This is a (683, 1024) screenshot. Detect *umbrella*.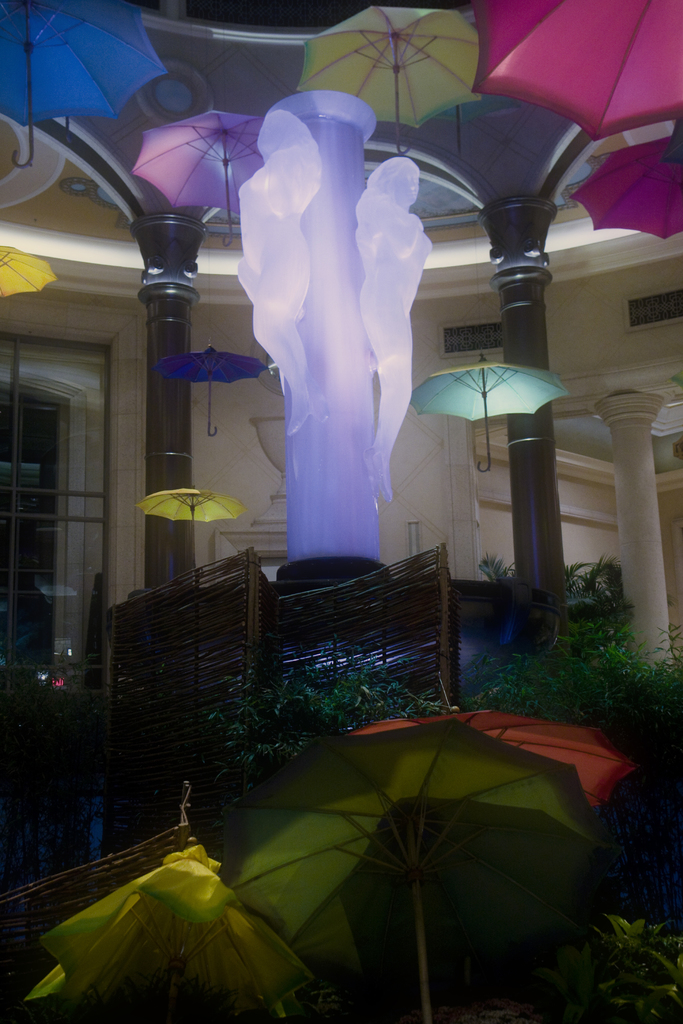
Rect(23, 841, 317, 1023).
